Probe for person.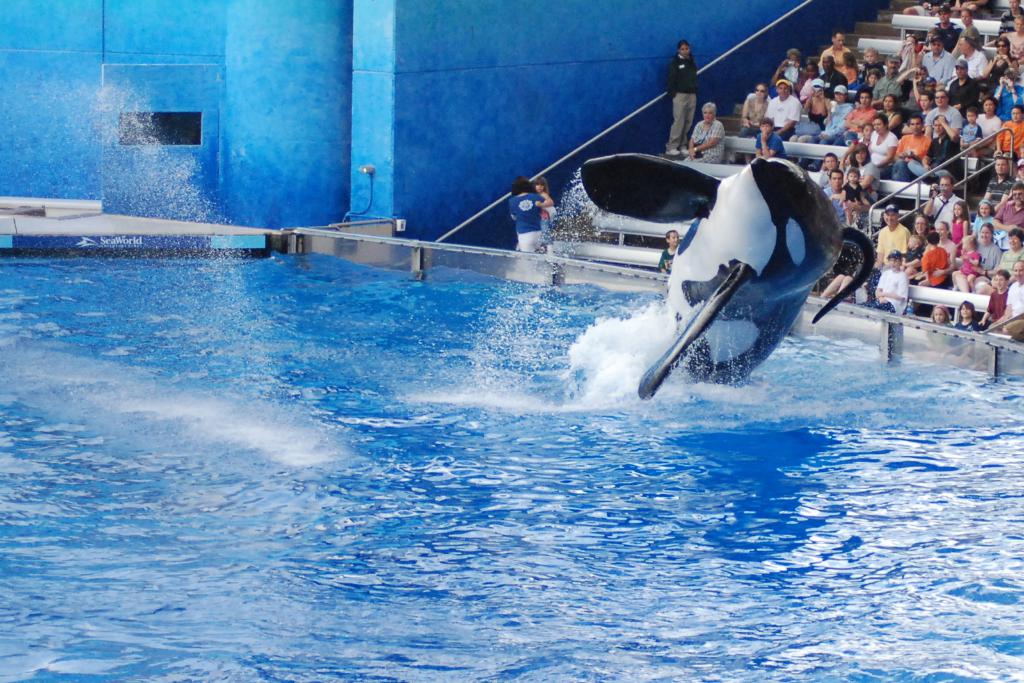
Probe result: (left=741, top=81, right=771, bottom=142).
